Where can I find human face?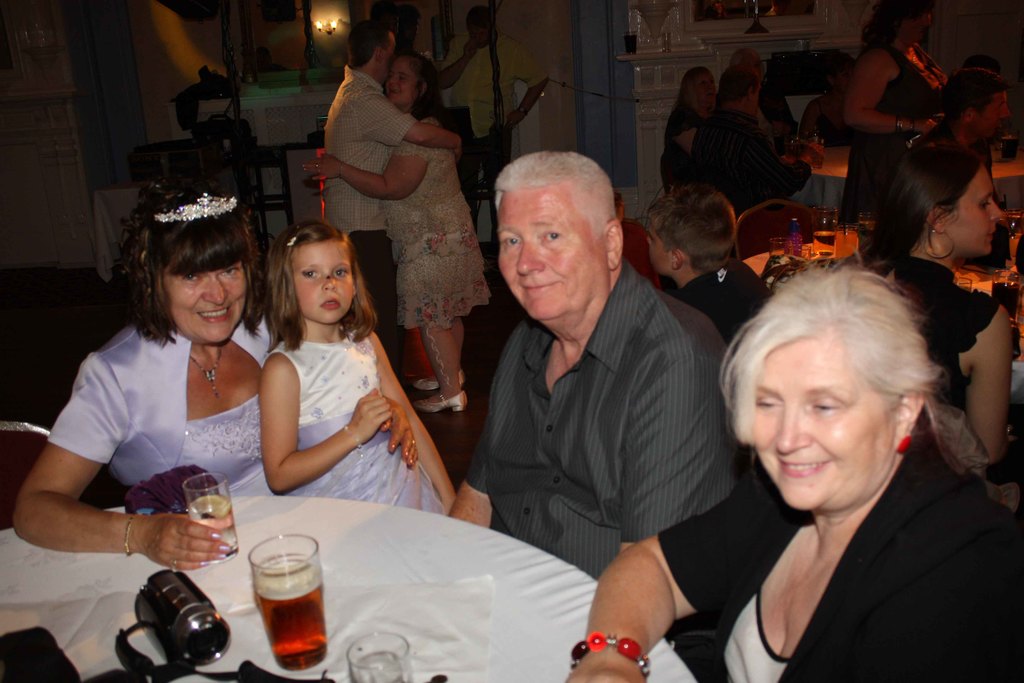
You can find it at l=384, t=59, r=417, b=108.
